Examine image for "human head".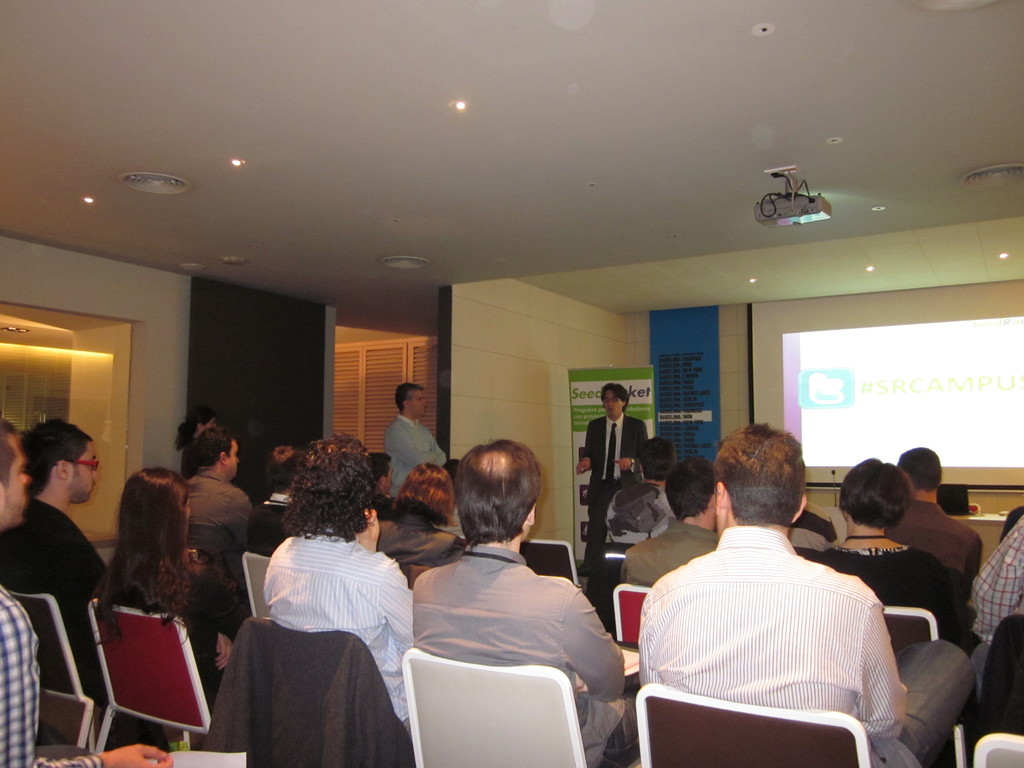
Examination result: <box>837,456,908,527</box>.
